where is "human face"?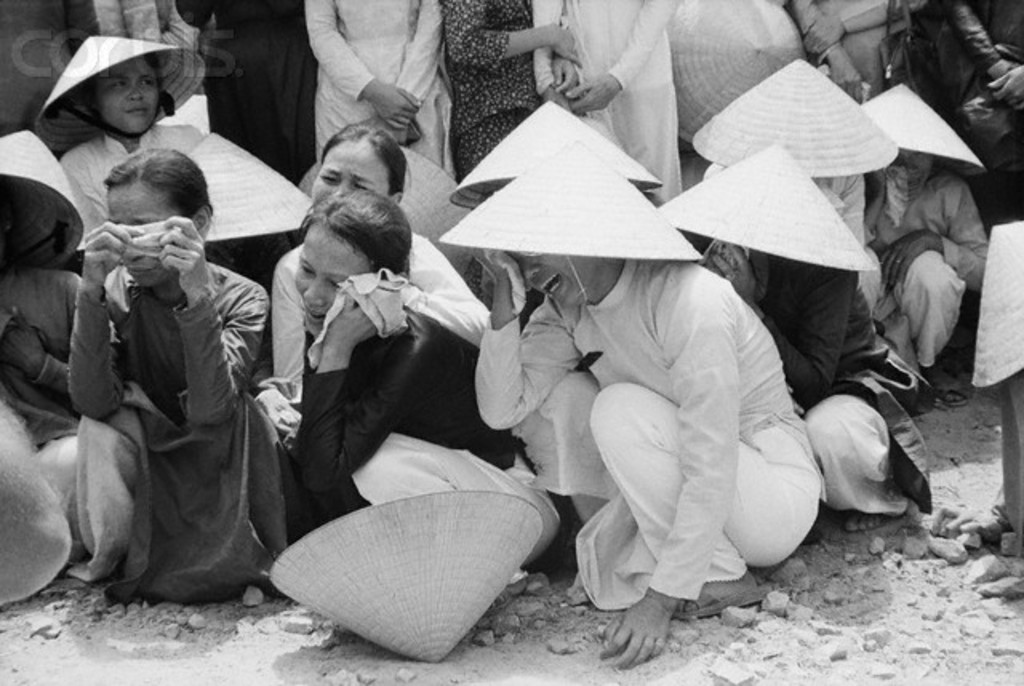
region(870, 149, 934, 197).
